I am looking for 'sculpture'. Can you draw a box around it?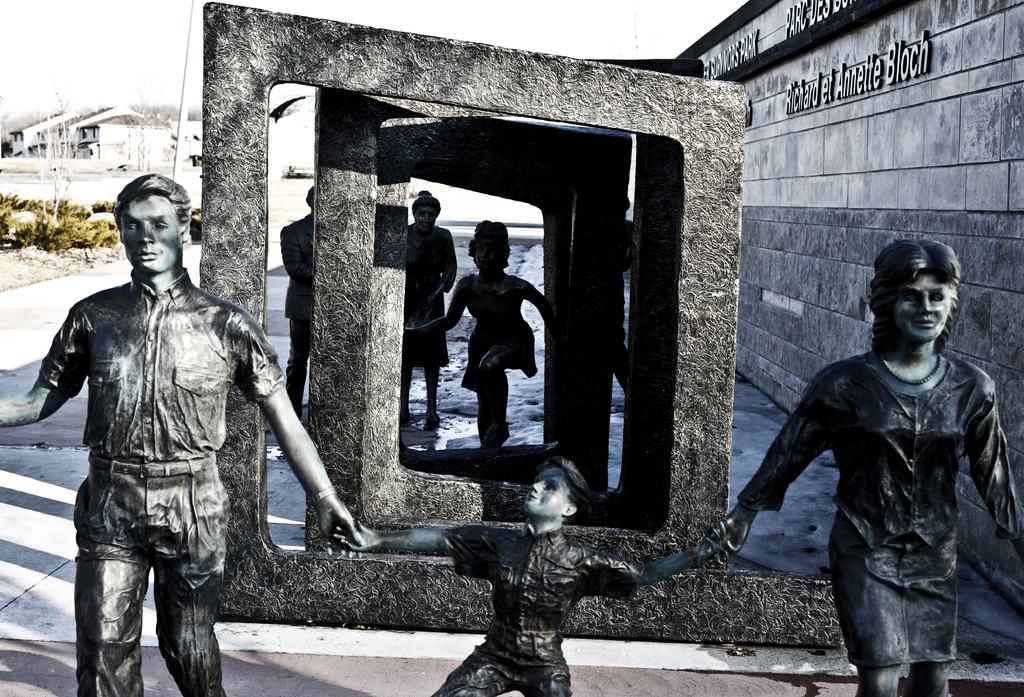
Sure, the bounding box is locate(324, 454, 729, 696).
